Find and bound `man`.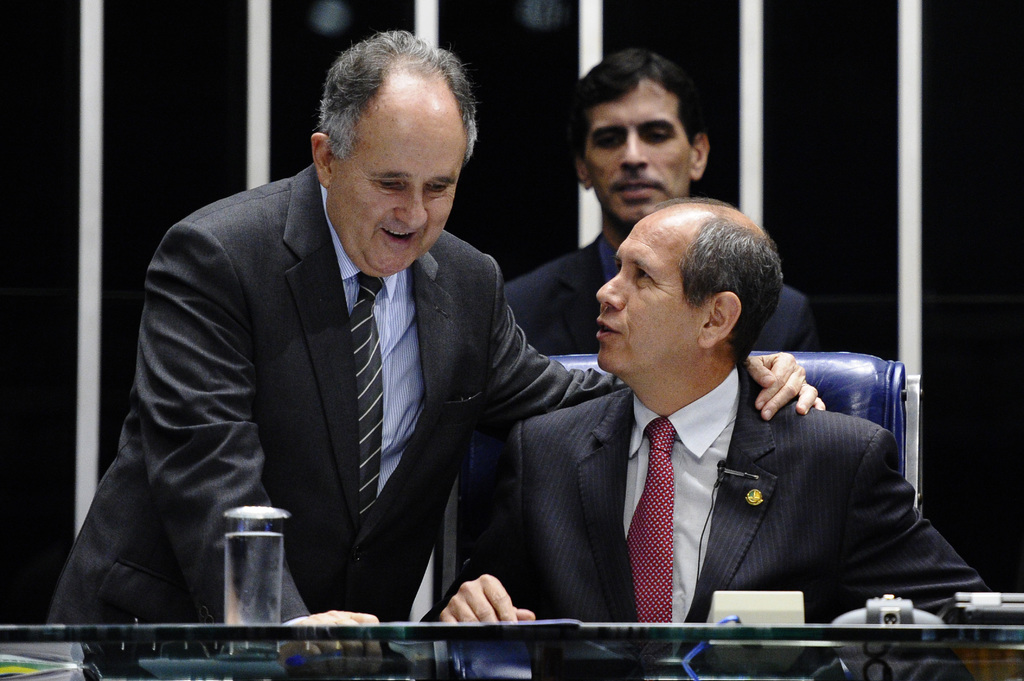
Bound: 42, 23, 824, 674.
